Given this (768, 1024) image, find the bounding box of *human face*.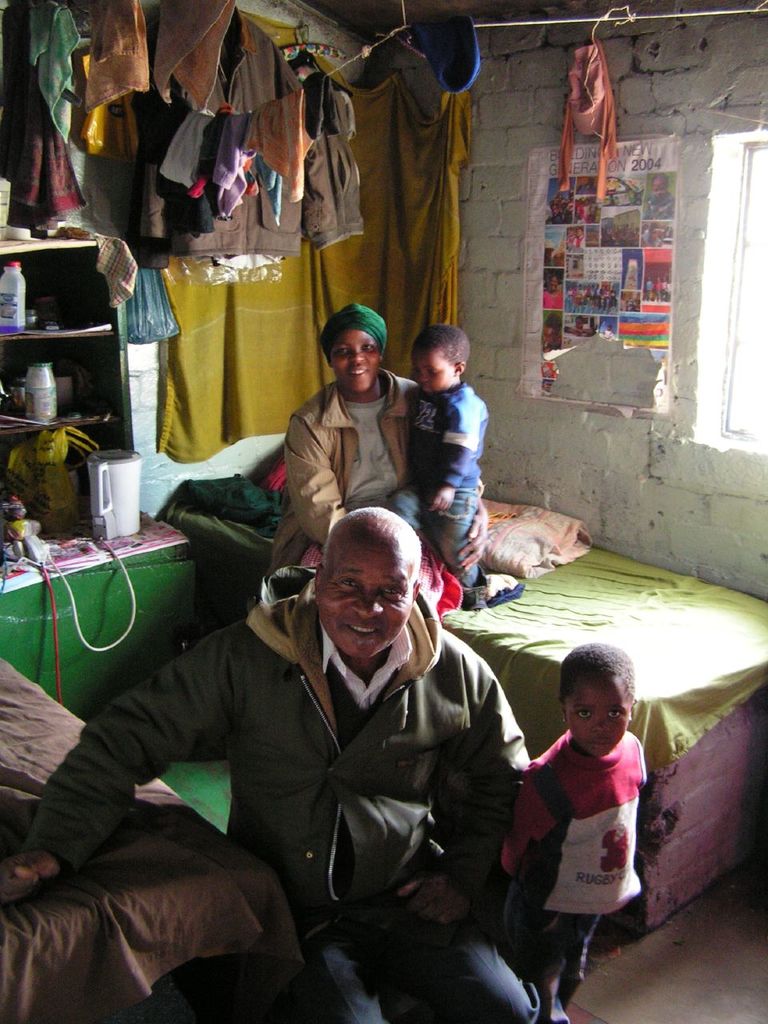
left=334, top=326, right=379, bottom=392.
